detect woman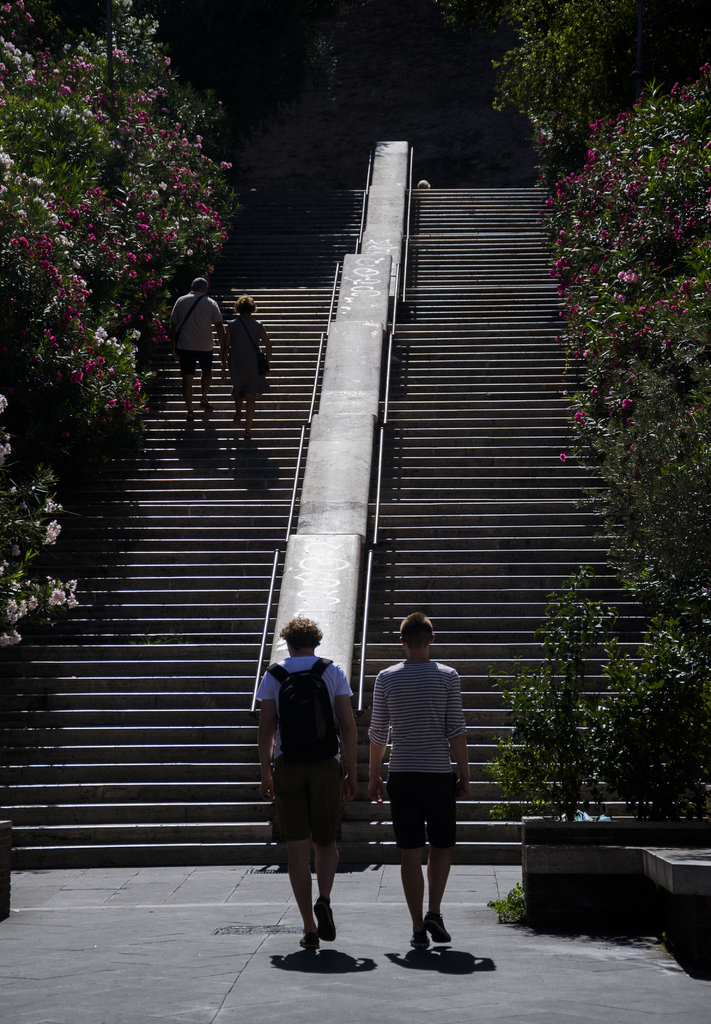
bbox=[216, 285, 267, 442]
